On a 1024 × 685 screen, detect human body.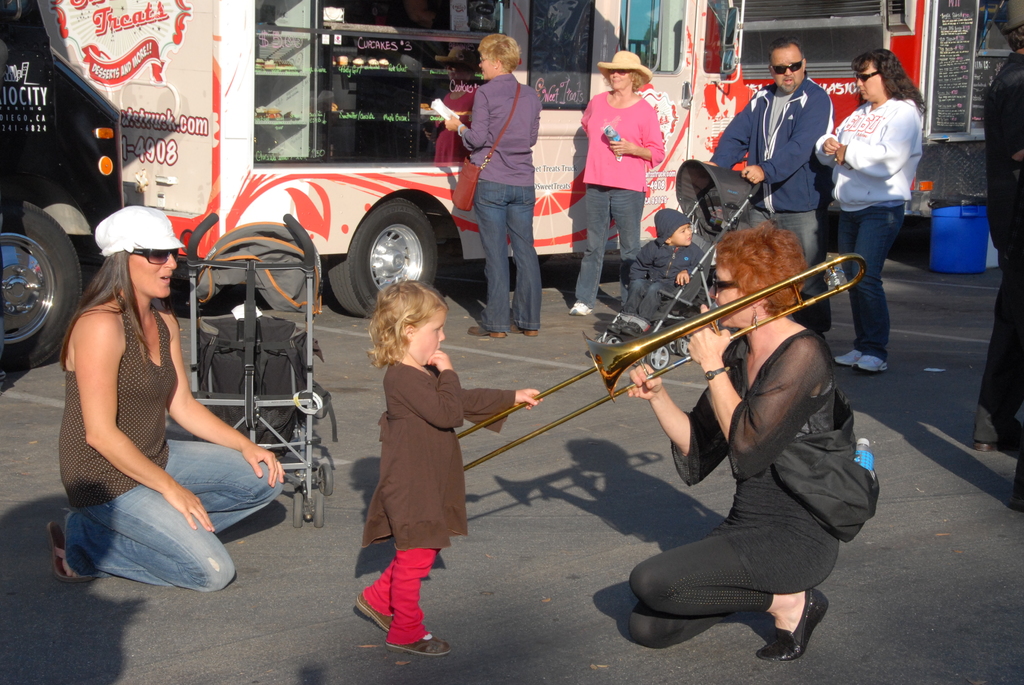
<bbox>56, 180, 264, 594</bbox>.
